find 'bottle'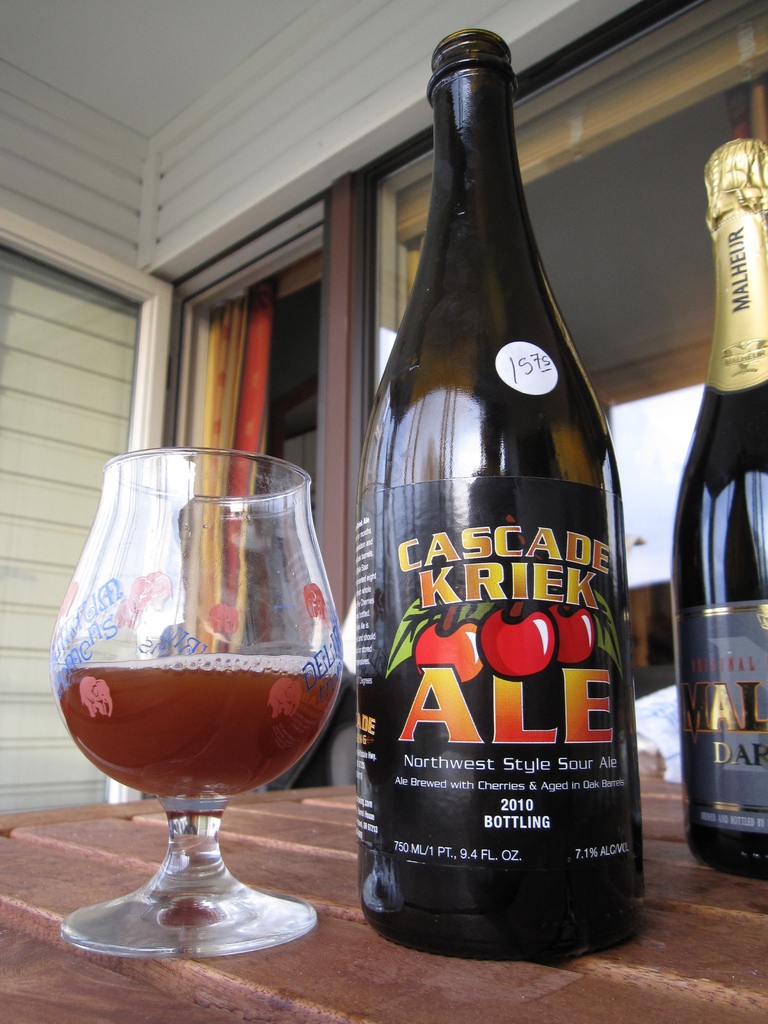
<box>676,138,767,881</box>
